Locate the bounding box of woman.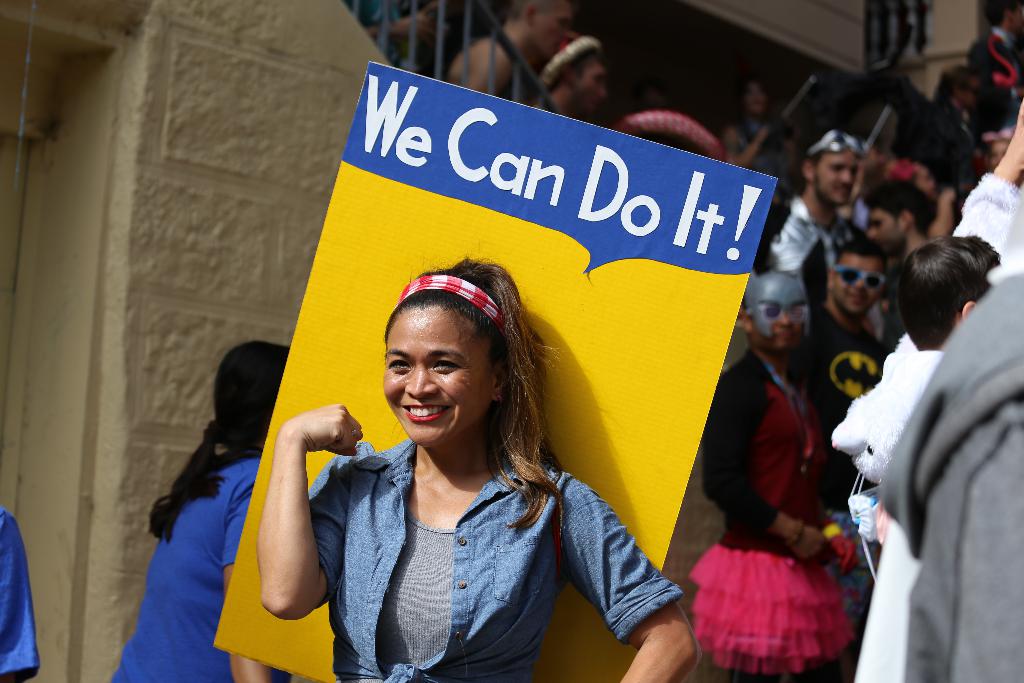
Bounding box: rect(309, 256, 636, 682).
